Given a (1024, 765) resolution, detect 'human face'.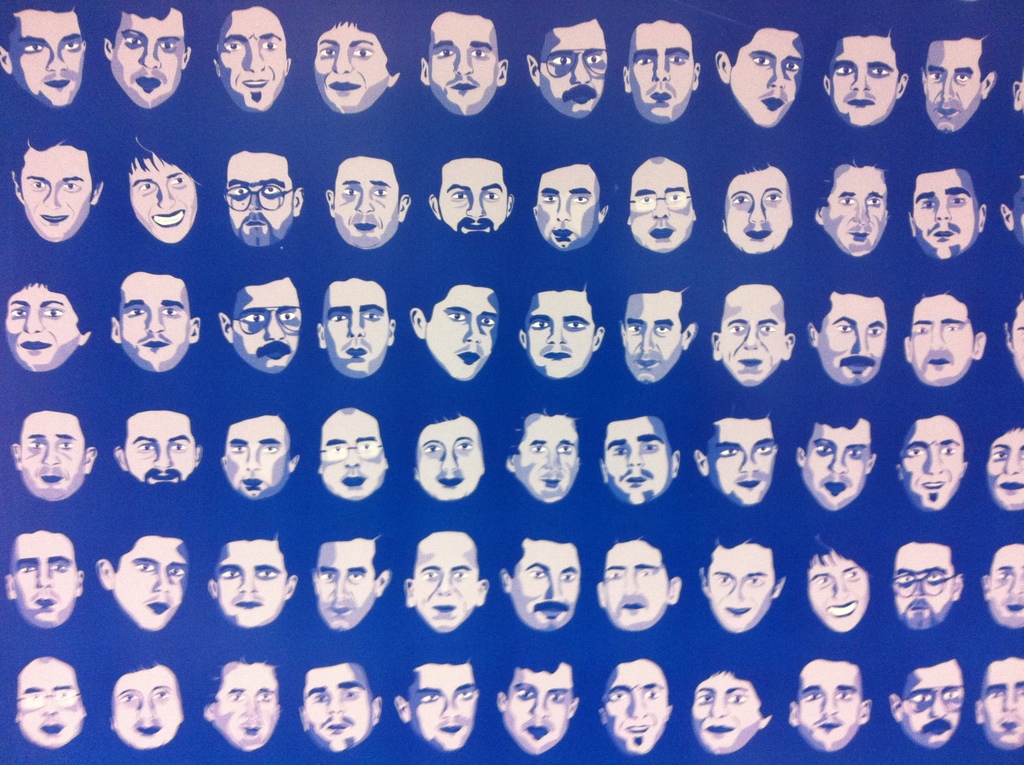
bbox=(693, 670, 764, 754).
